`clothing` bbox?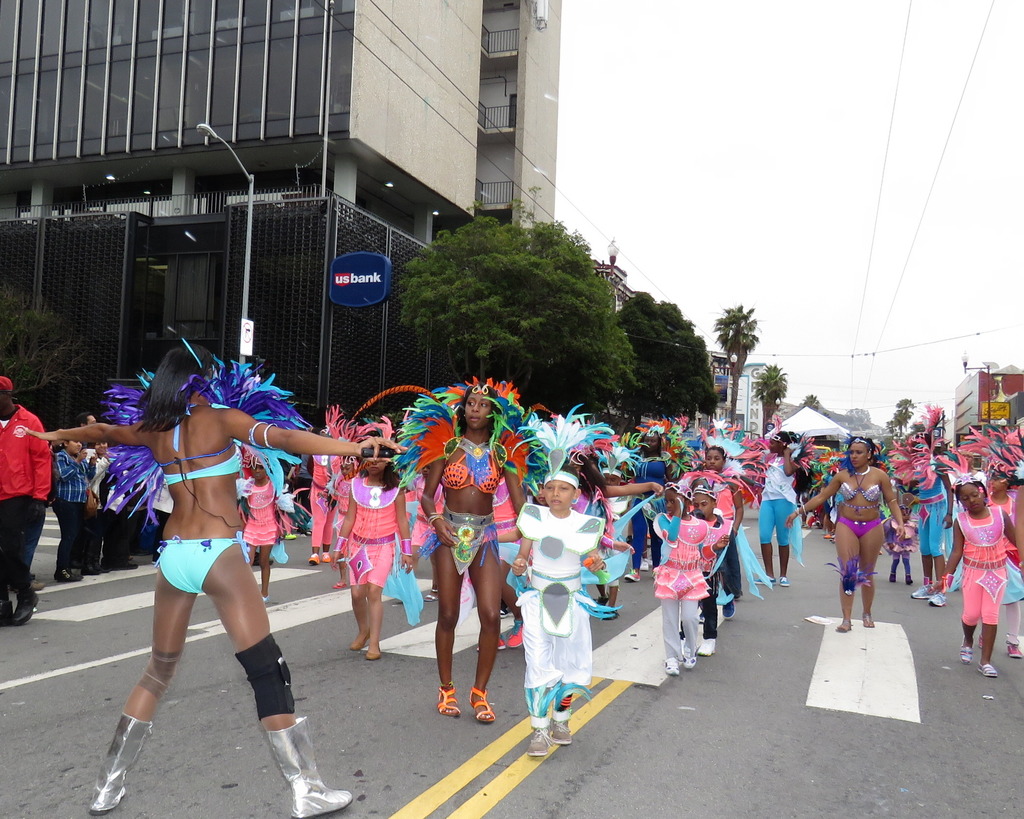
l=837, t=481, r=879, b=503
